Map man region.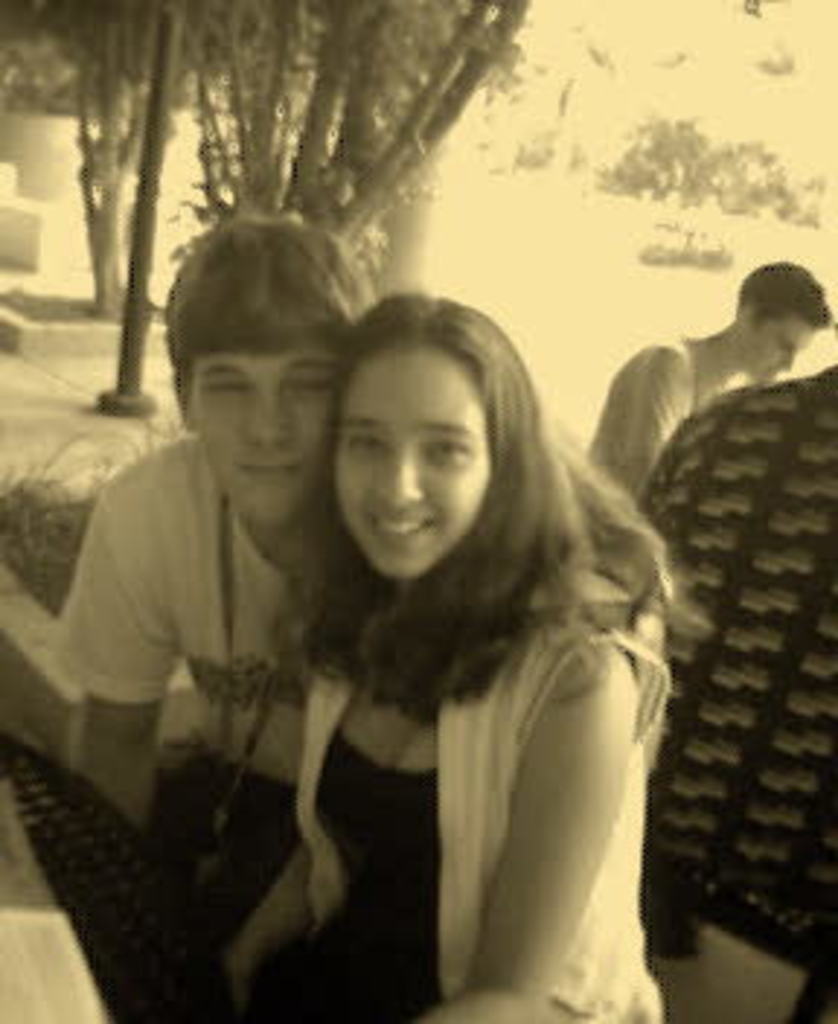
Mapped to detection(564, 256, 823, 500).
